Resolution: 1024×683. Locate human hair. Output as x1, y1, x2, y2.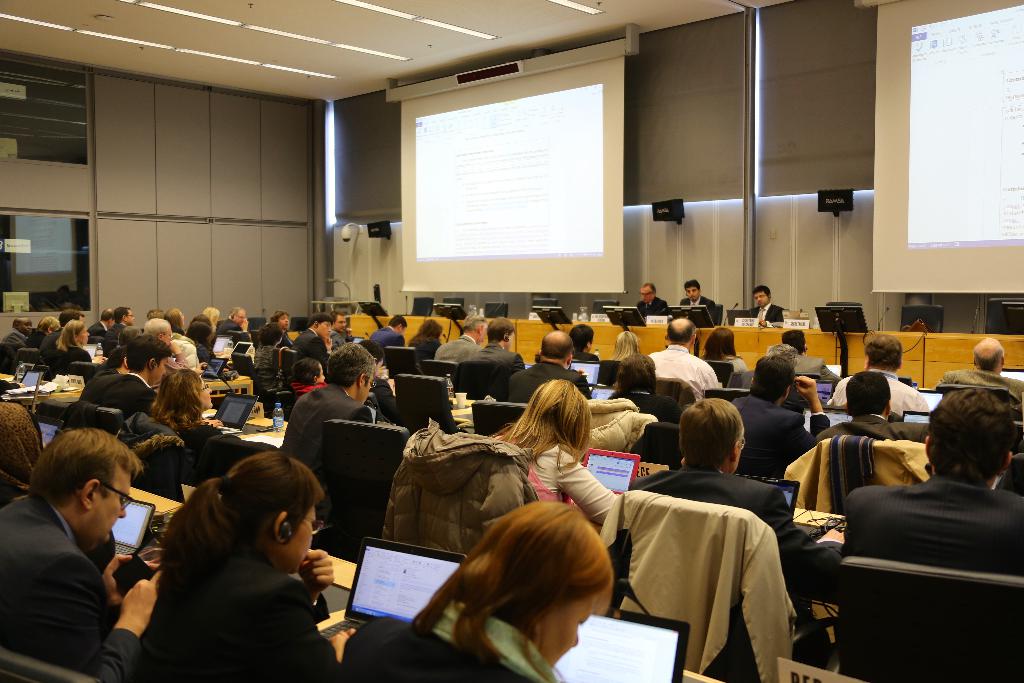
328, 311, 345, 323.
